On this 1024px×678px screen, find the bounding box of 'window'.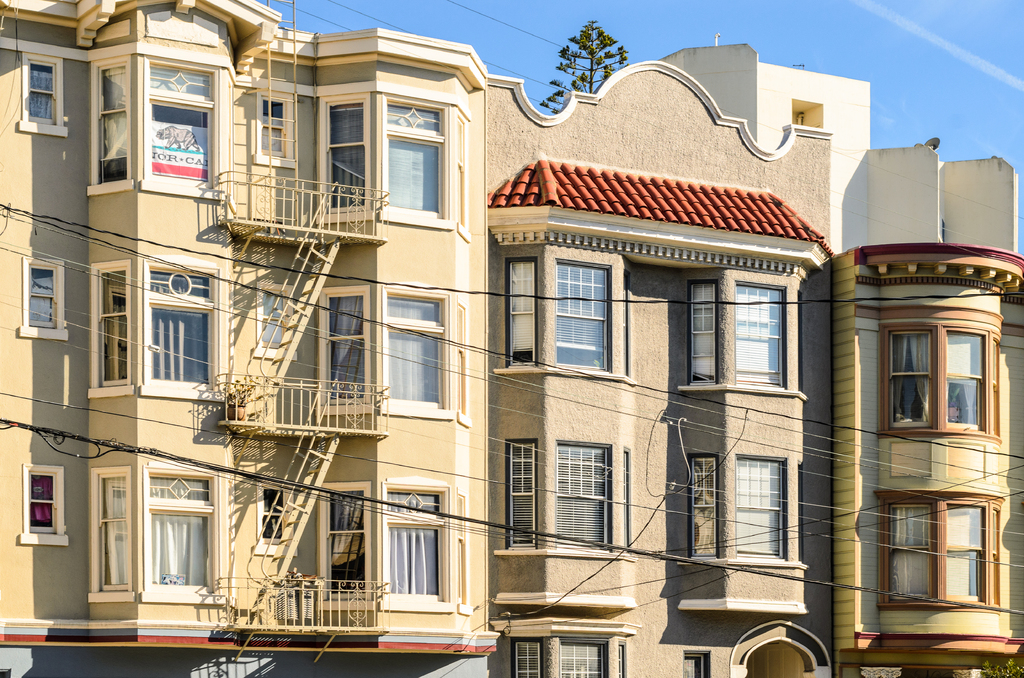
Bounding box: [255, 91, 299, 172].
